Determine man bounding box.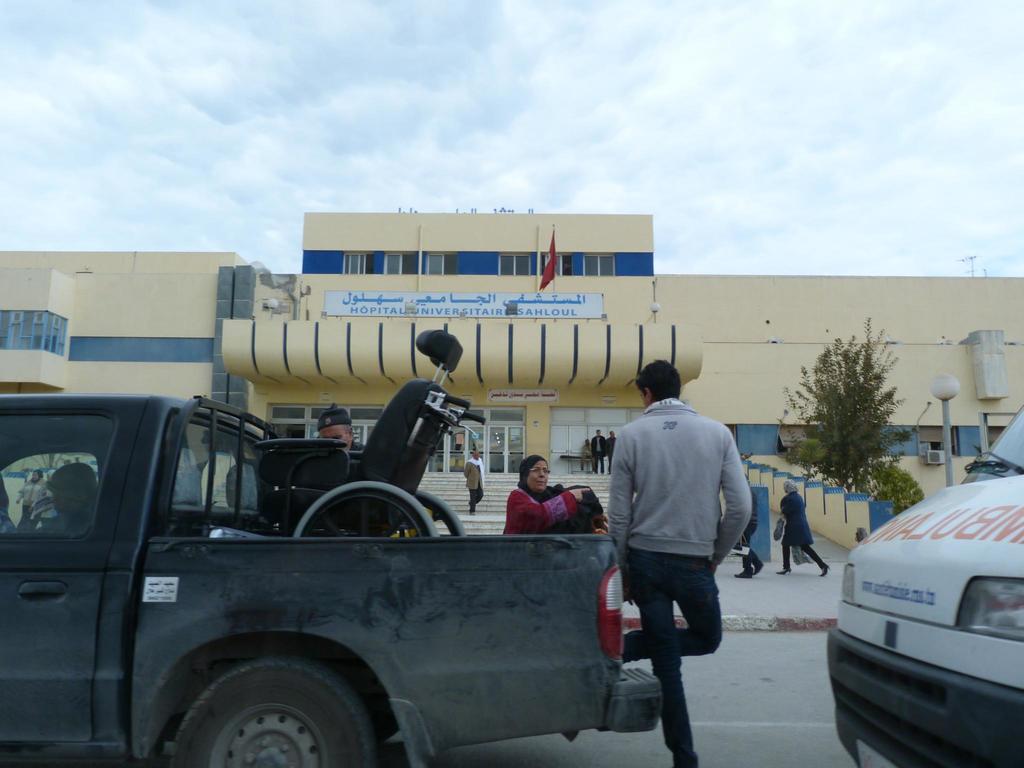
Determined: <bbox>452, 444, 481, 514</bbox>.
